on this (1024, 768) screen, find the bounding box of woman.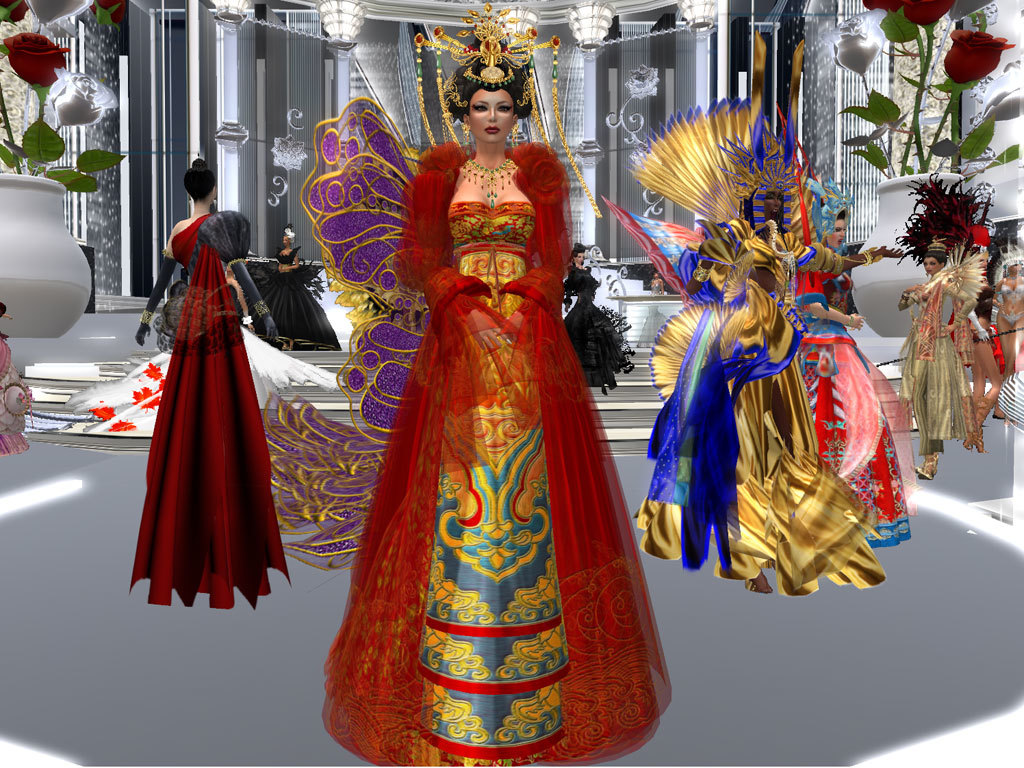
Bounding box: <bbox>782, 206, 918, 557</bbox>.
